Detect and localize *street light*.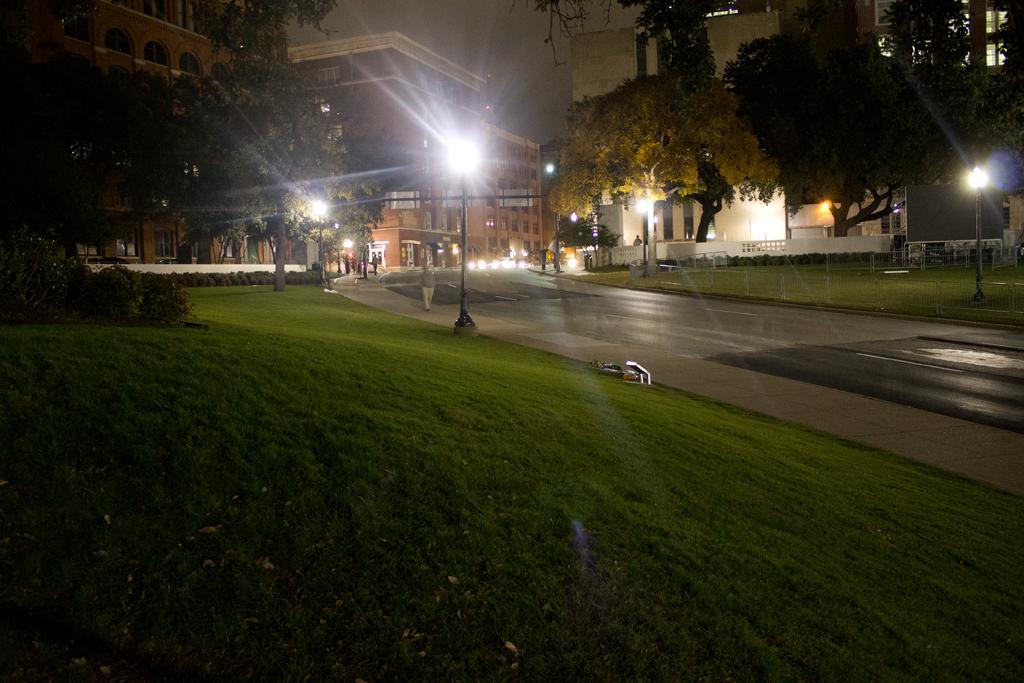
Localized at box(306, 198, 334, 291).
